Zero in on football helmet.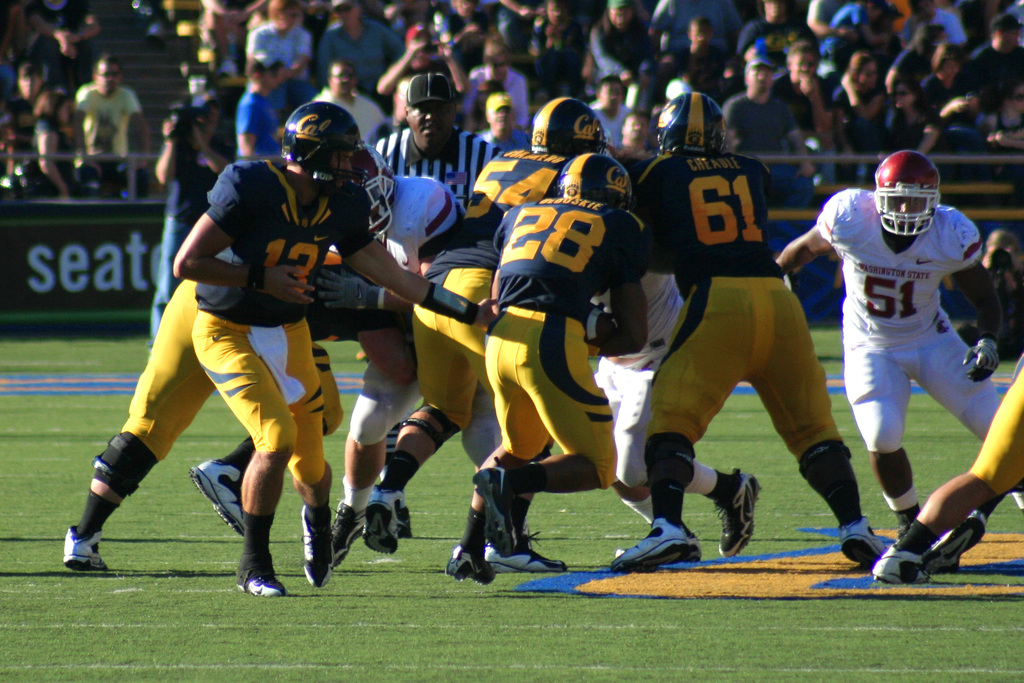
Zeroed in: crop(884, 152, 957, 244).
